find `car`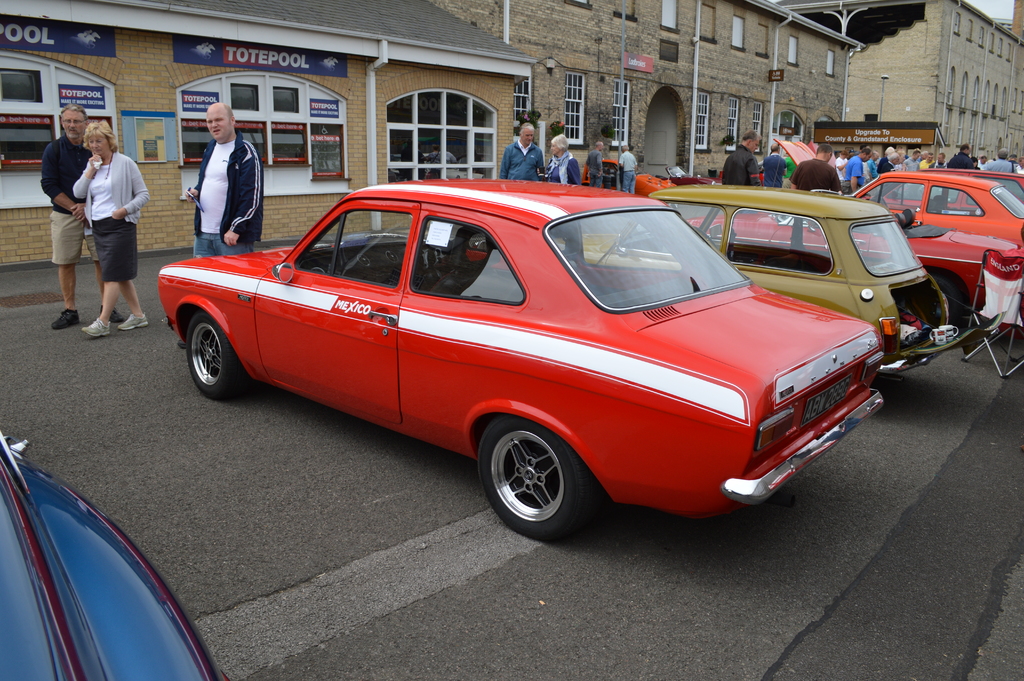
<bbox>678, 186, 1022, 319</bbox>
